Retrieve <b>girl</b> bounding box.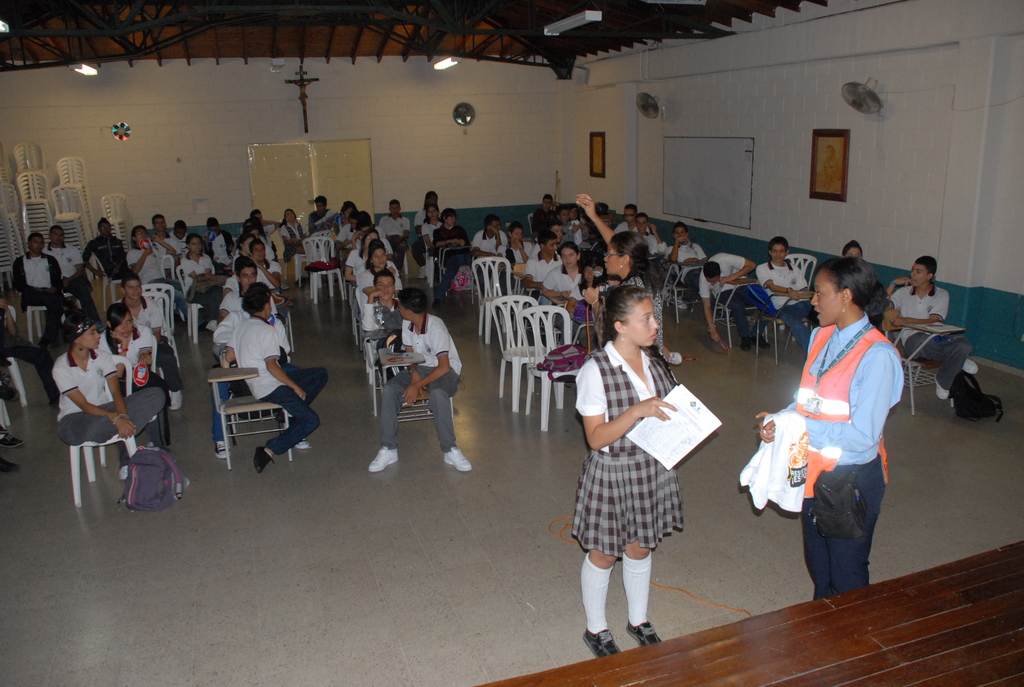
Bounding box: [129, 222, 182, 299].
